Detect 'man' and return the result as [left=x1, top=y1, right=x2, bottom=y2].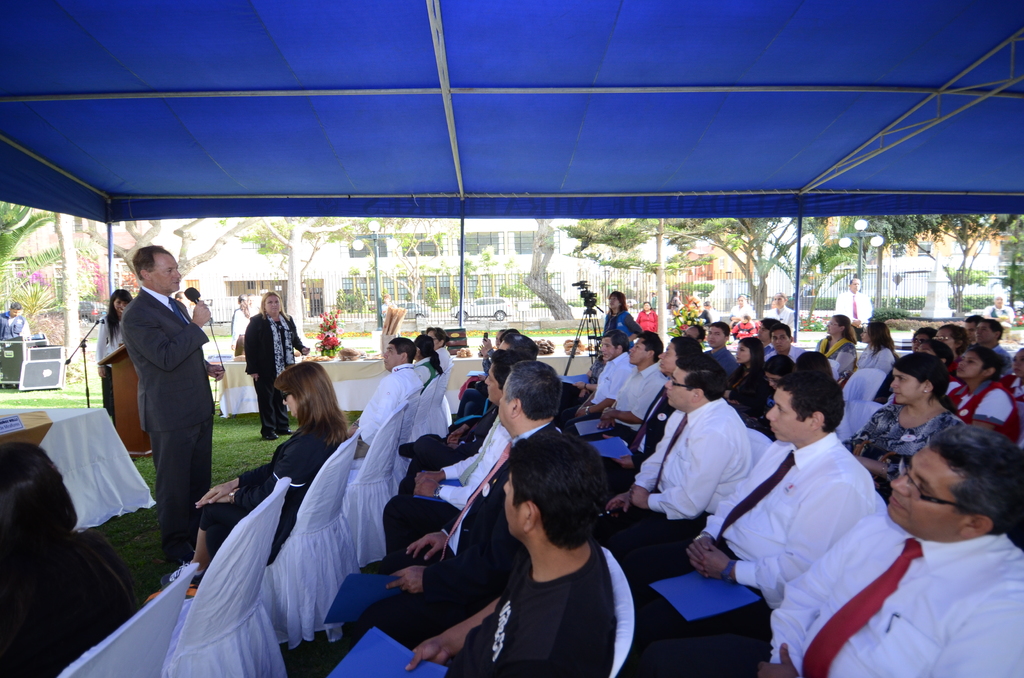
[left=705, top=318, right=737, bottom=365].
